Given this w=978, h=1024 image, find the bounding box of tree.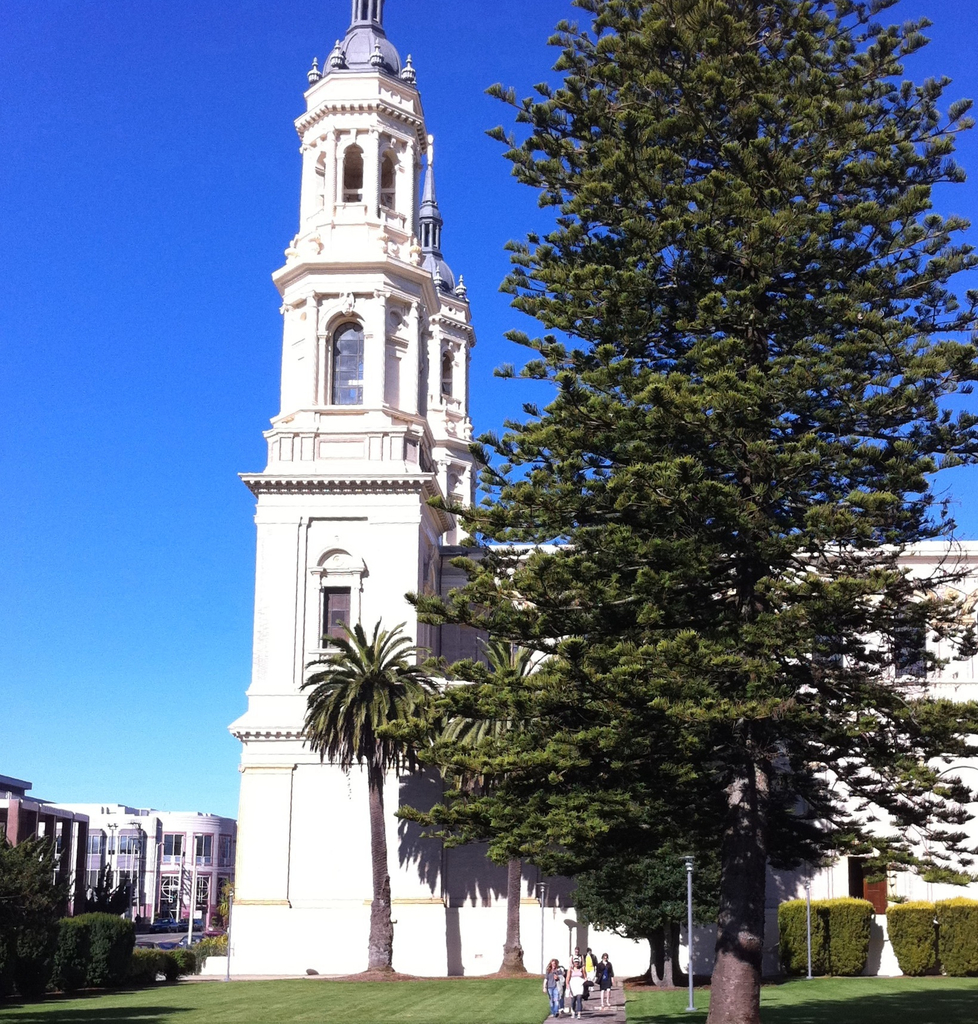
bbox(698, 534, 805, 617).
